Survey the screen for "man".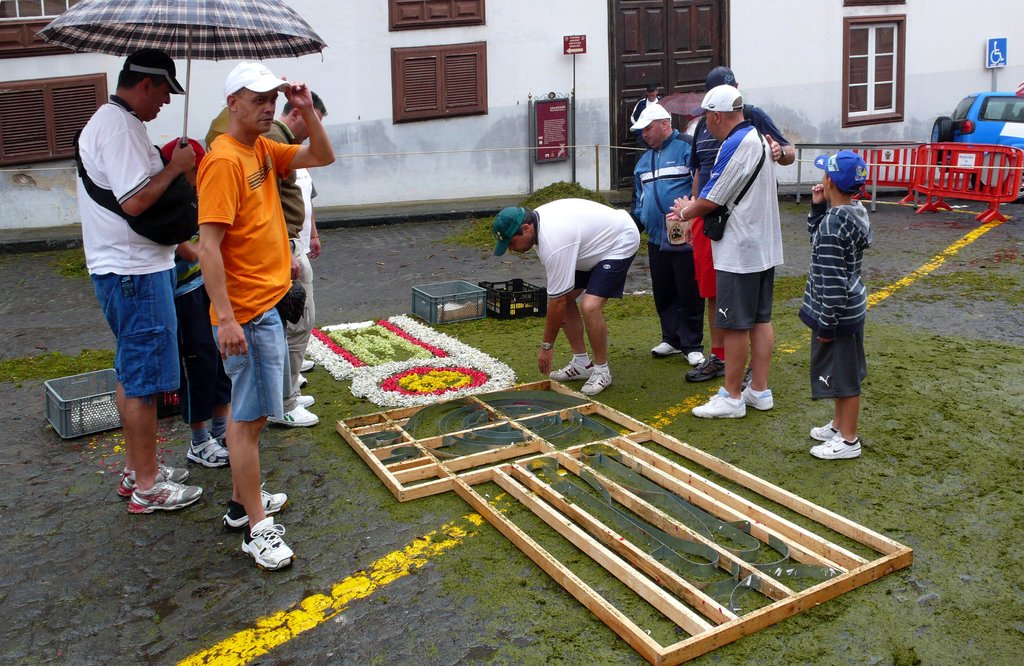
Survey found: x1=628 y1=96 x2=703 y2=368.
